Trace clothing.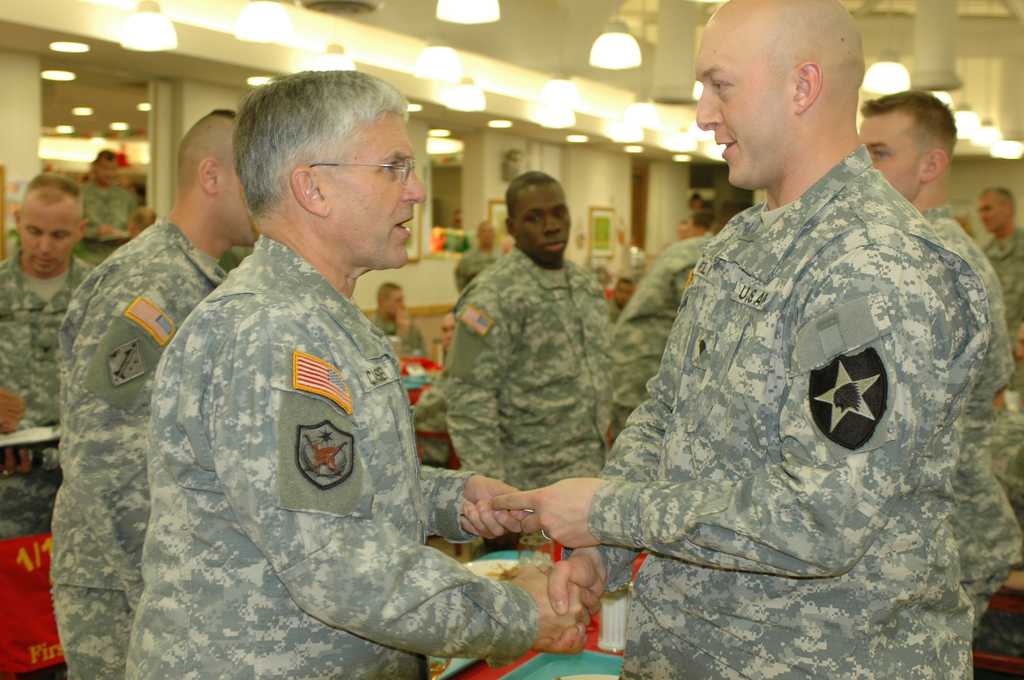
Traced to left=580, top=131, right=984, bottom=679.
